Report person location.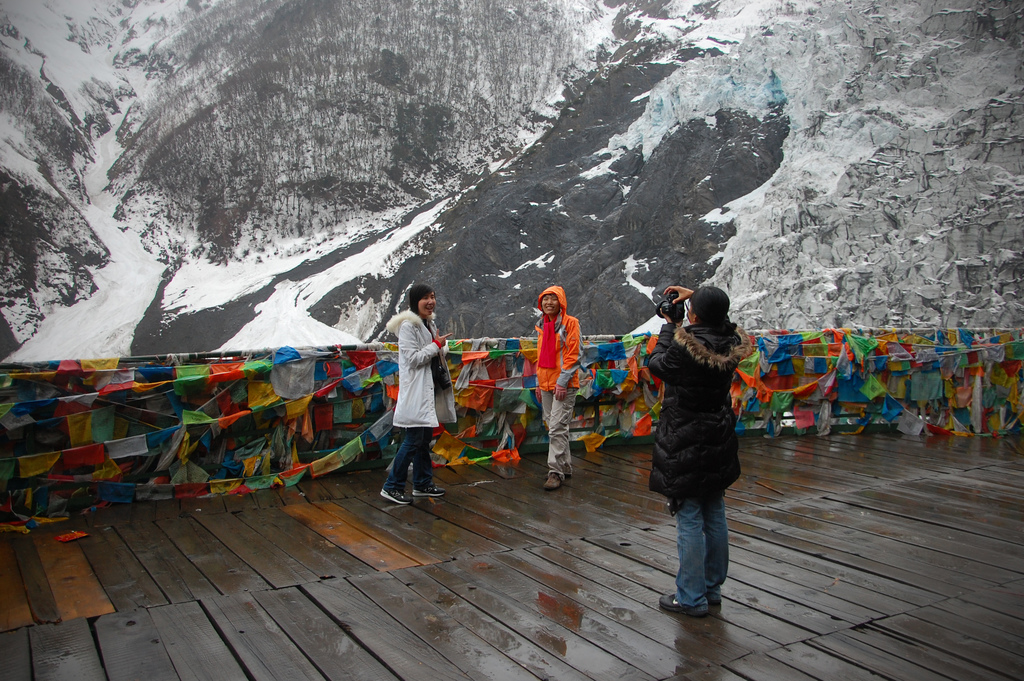
Report: x1=378 y1=277 x2=450 y2=508.
